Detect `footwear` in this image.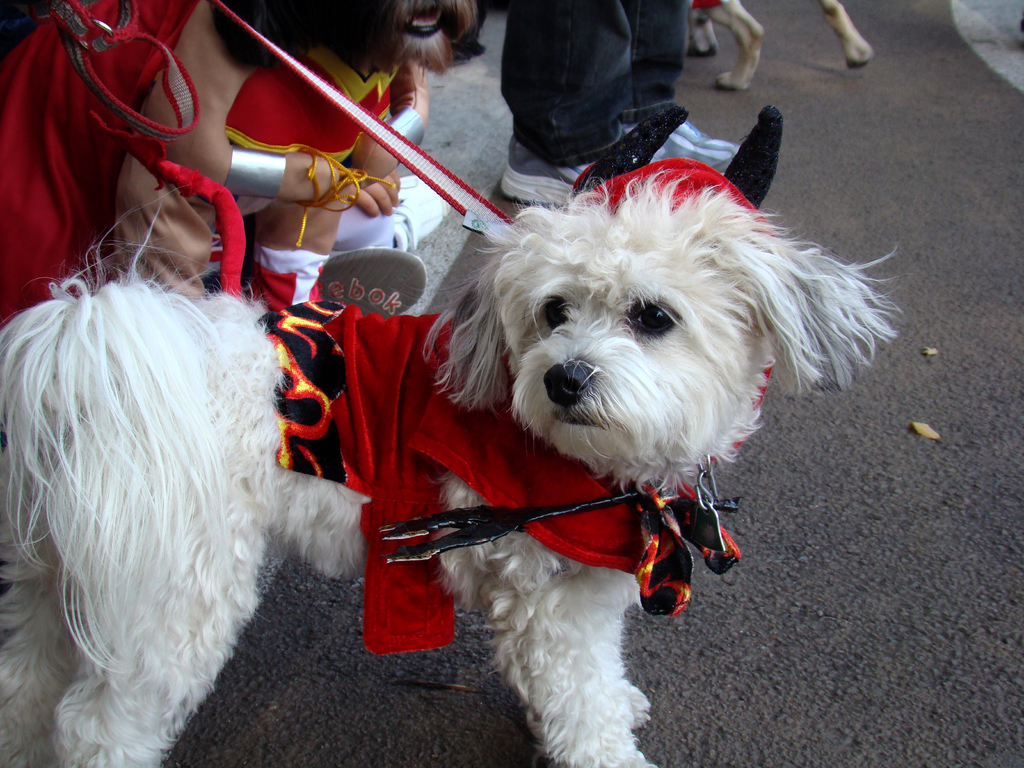
Detection: 637,117,738,179.
